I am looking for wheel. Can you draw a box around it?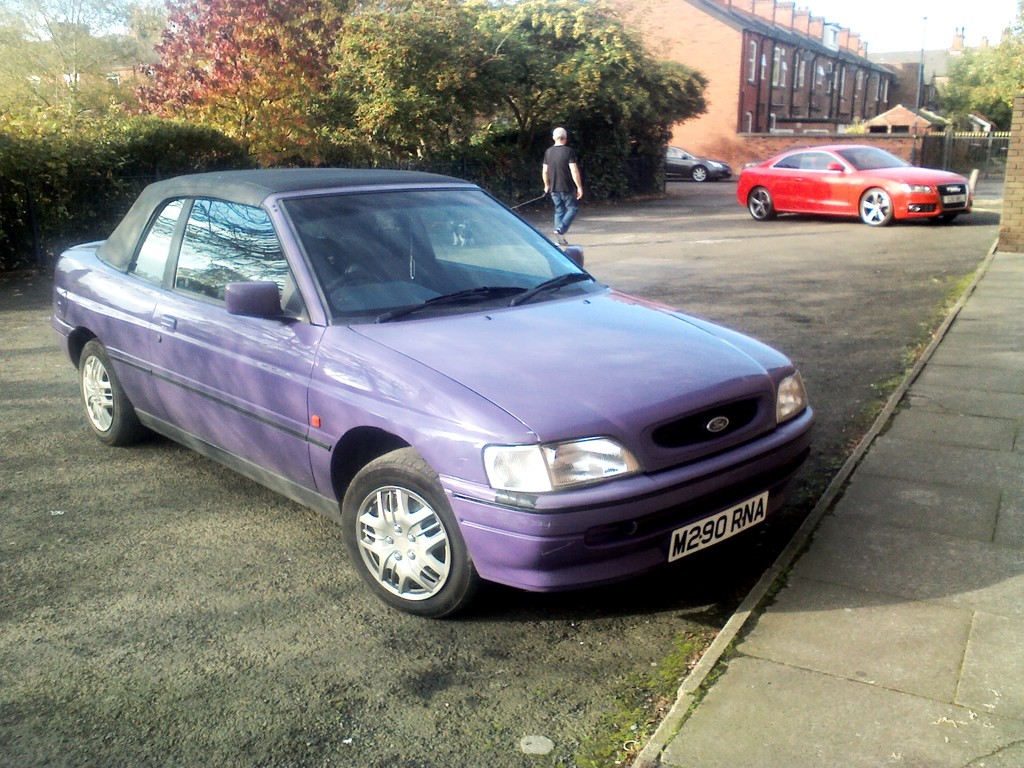
Sure, the bounding box is (857,187,894,228).
